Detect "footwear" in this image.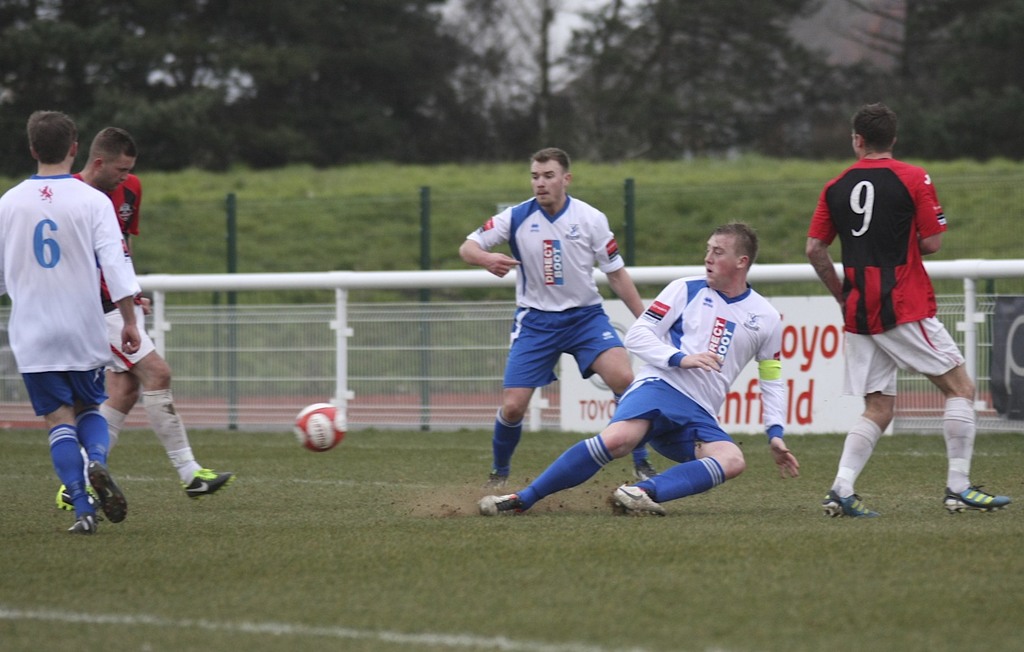
Detection: 638 460 658 478.
